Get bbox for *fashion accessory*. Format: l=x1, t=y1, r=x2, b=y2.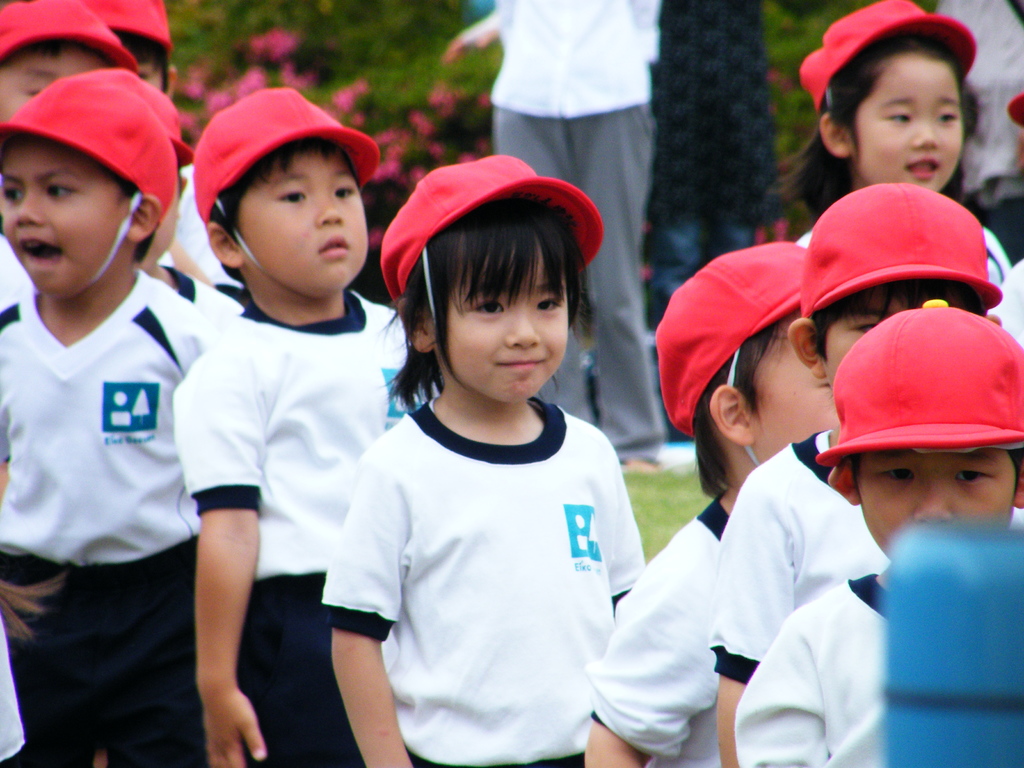
l=2, t=0, r=144, b=80.
